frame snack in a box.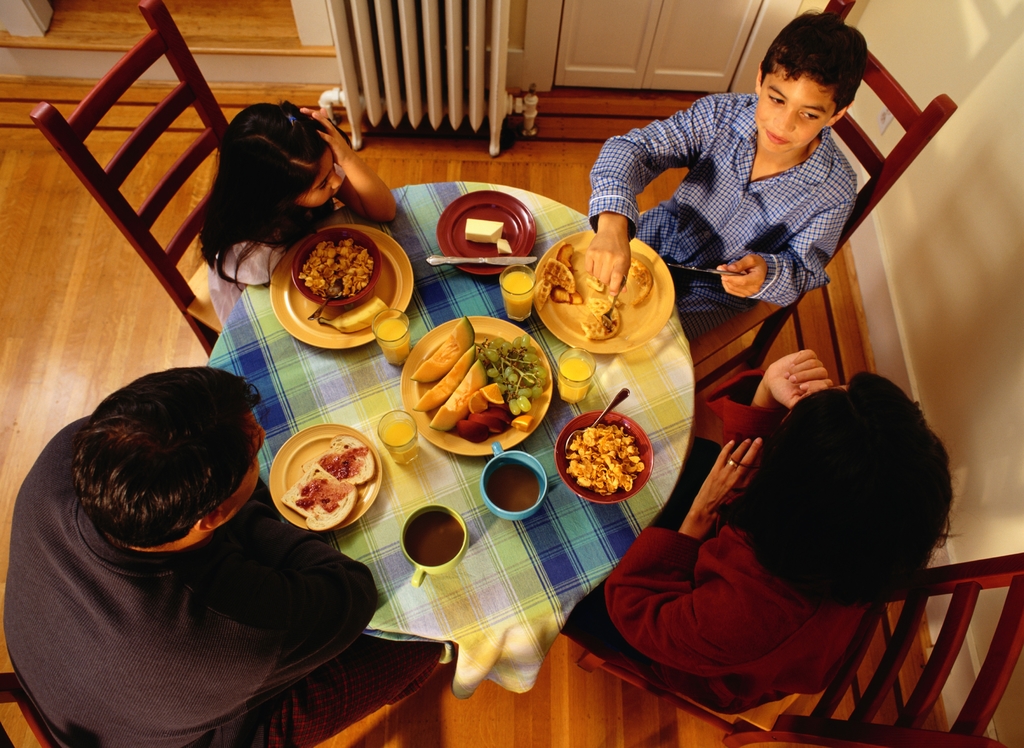
bbox=[579, 297, 621, 342].
